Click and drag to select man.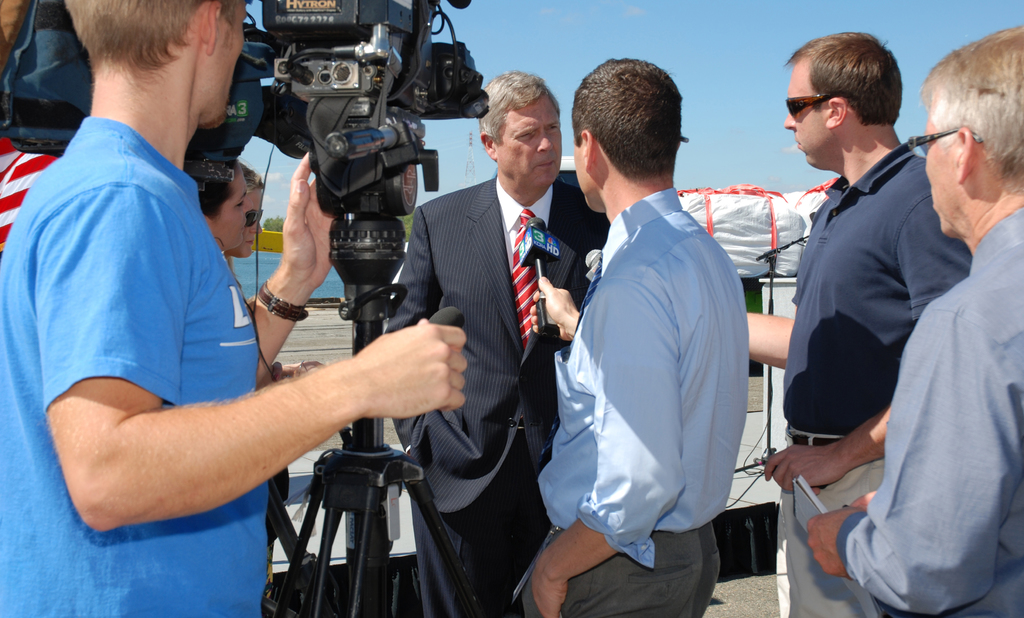
Selection: (520,56,749,617).
